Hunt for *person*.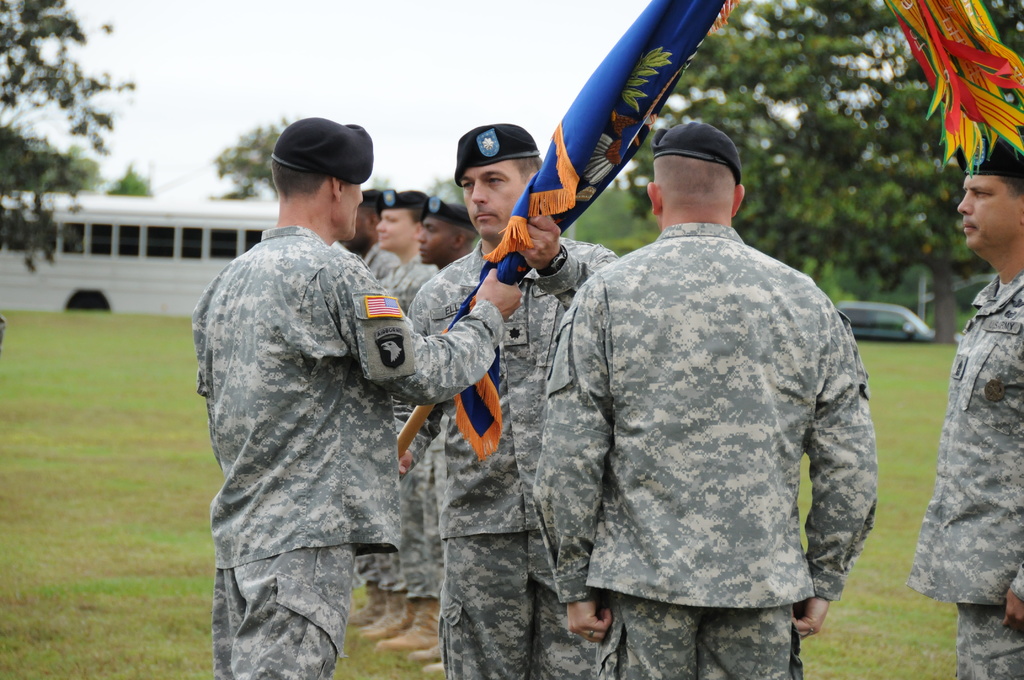
Hunted down at {"x1": 906, "y1": 119, "x2": 1023, "y2": 679}.
